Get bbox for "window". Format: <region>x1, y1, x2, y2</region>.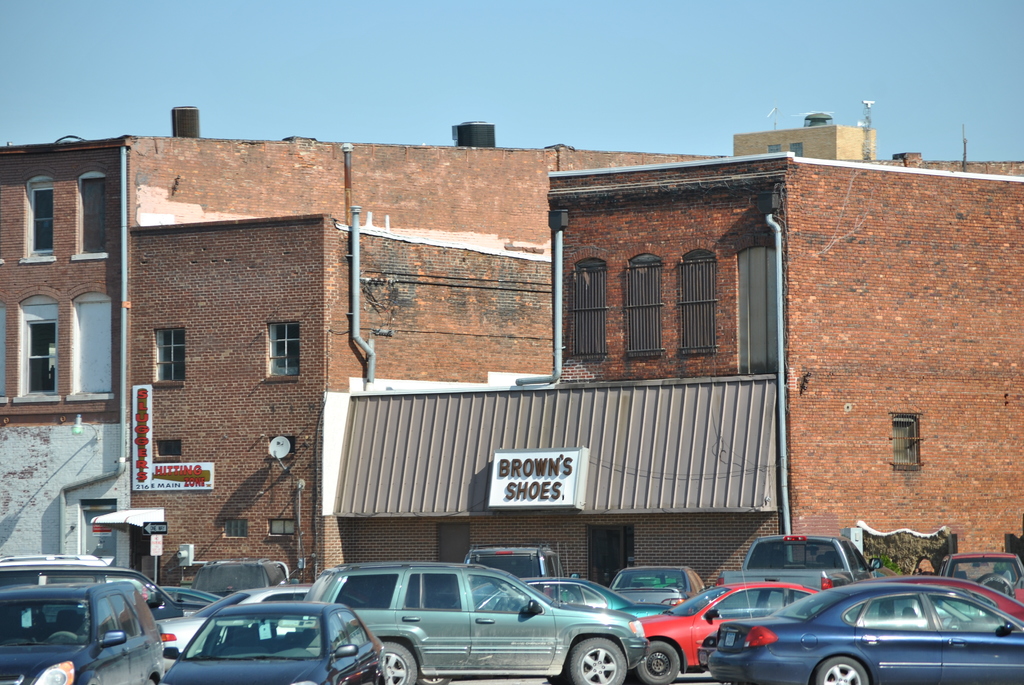
<region>525, 578, 559, 603</region>.
